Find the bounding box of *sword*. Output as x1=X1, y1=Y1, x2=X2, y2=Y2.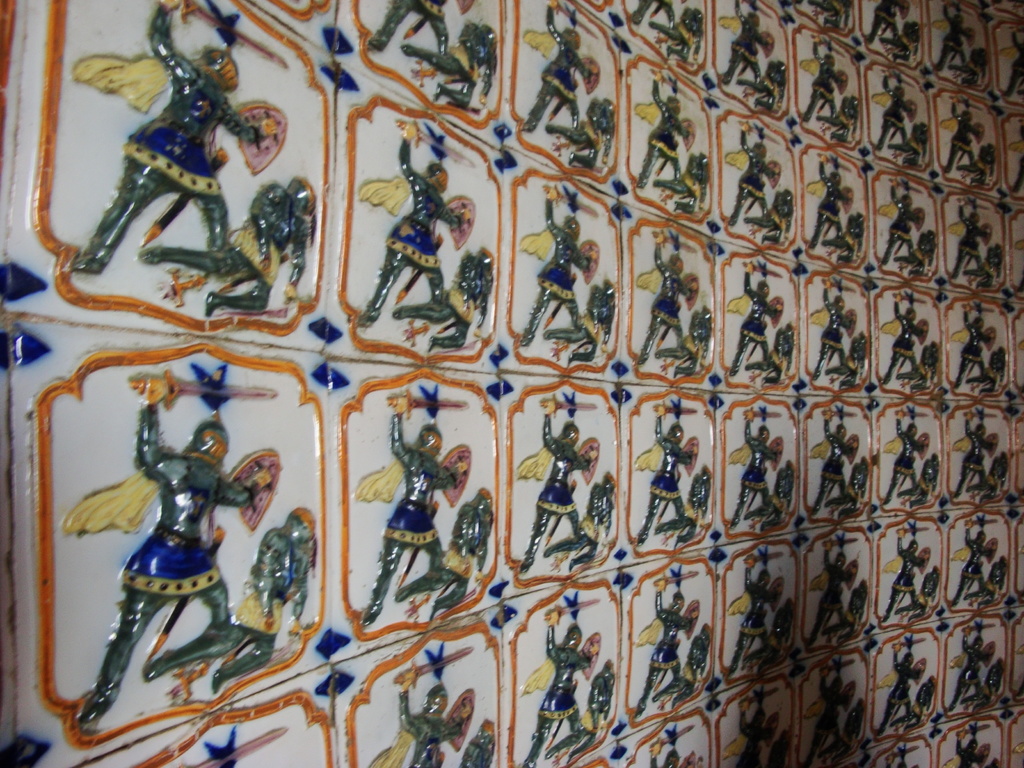
x1=650, y1=67, x2=696, y2=101.
